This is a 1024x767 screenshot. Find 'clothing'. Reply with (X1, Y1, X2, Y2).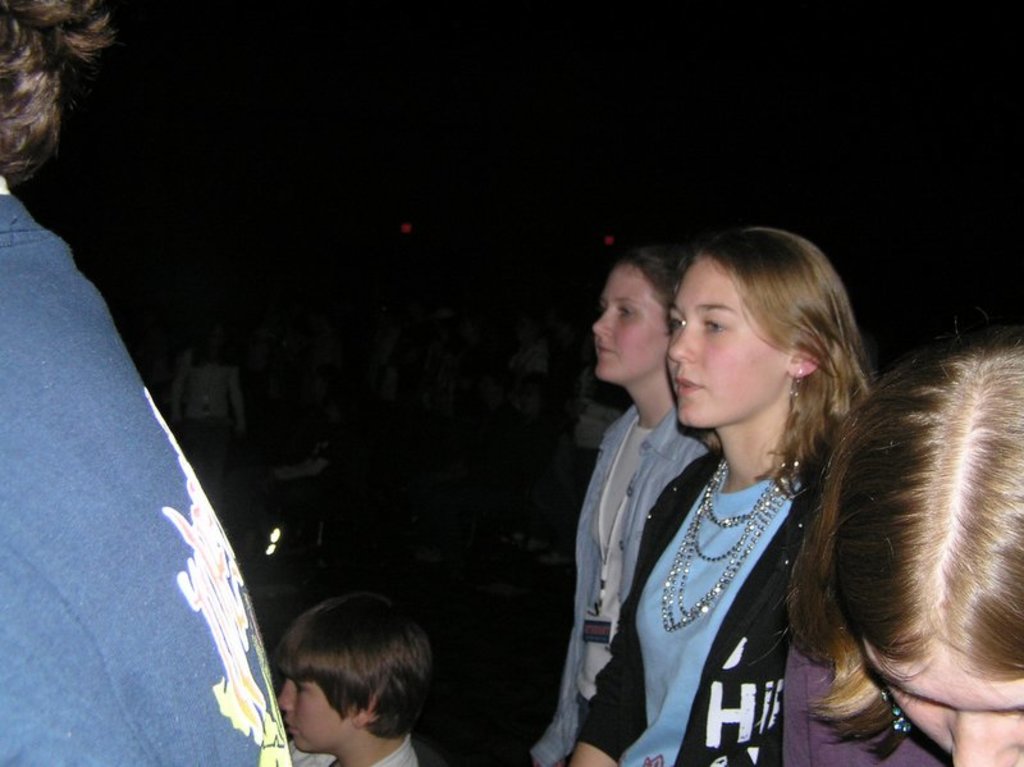
(0, 170, 297, 766).
